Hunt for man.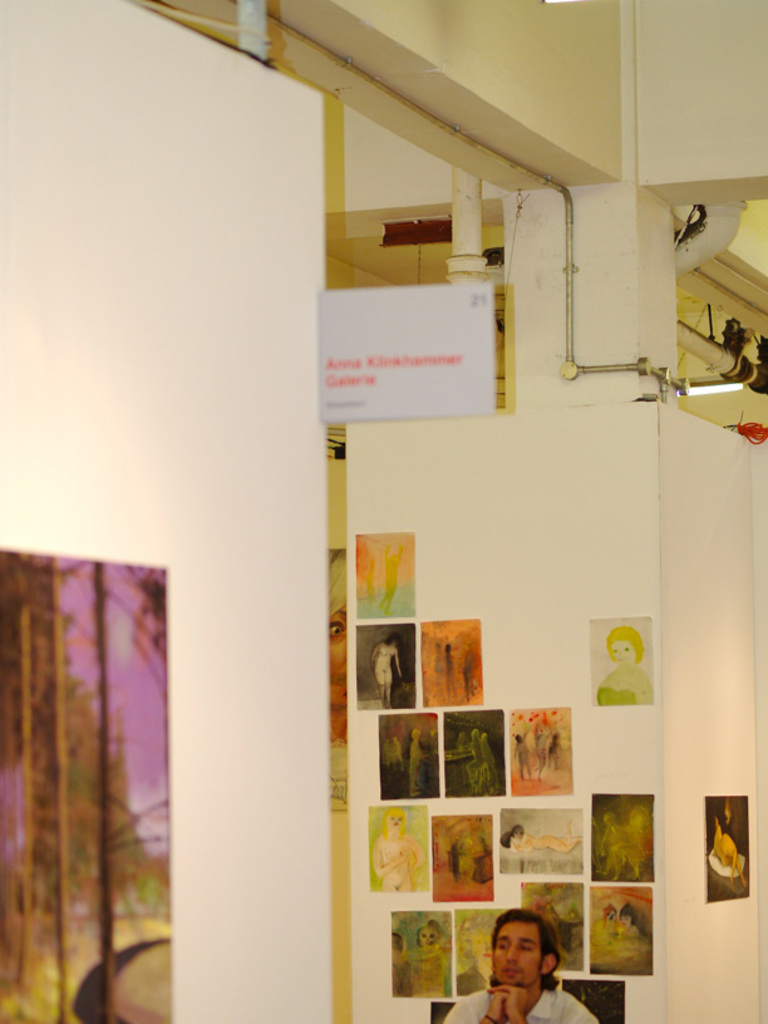
Hunted down at bbox(468, 911, 592, 1018).
